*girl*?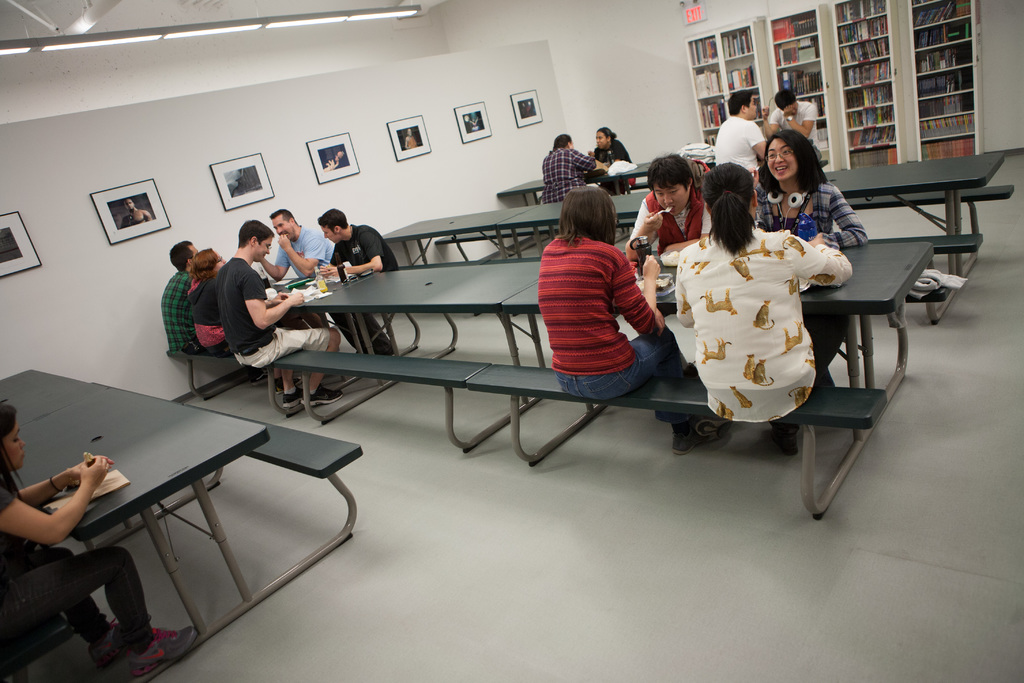
<box>0,400,199,682</box>
